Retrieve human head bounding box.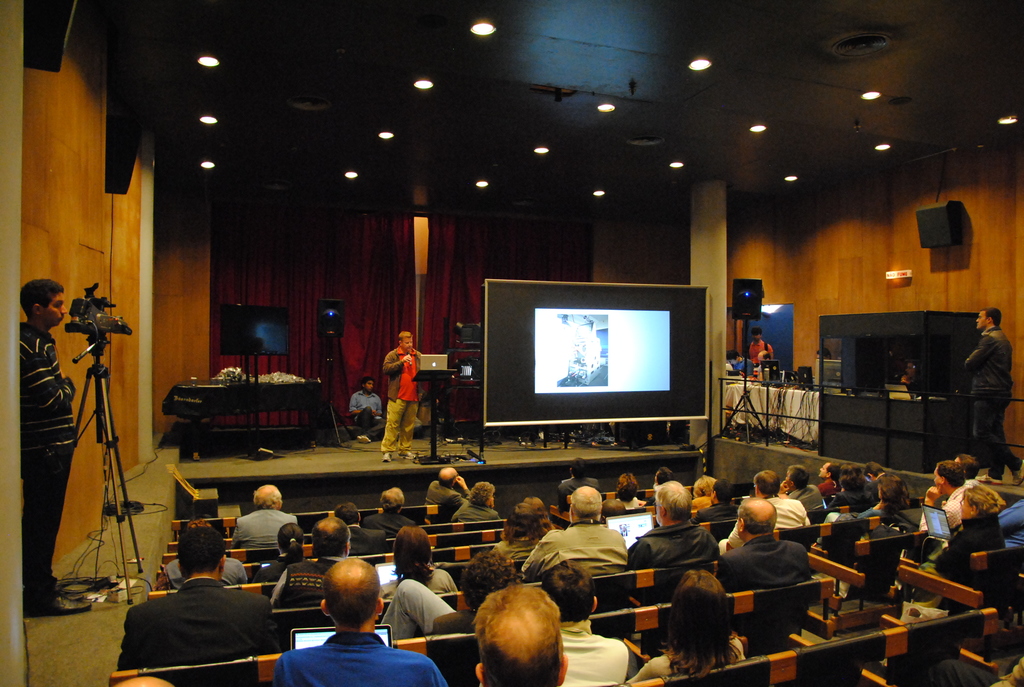
Bounding box: x1=736 y1=496 x2=776 y2=543.
